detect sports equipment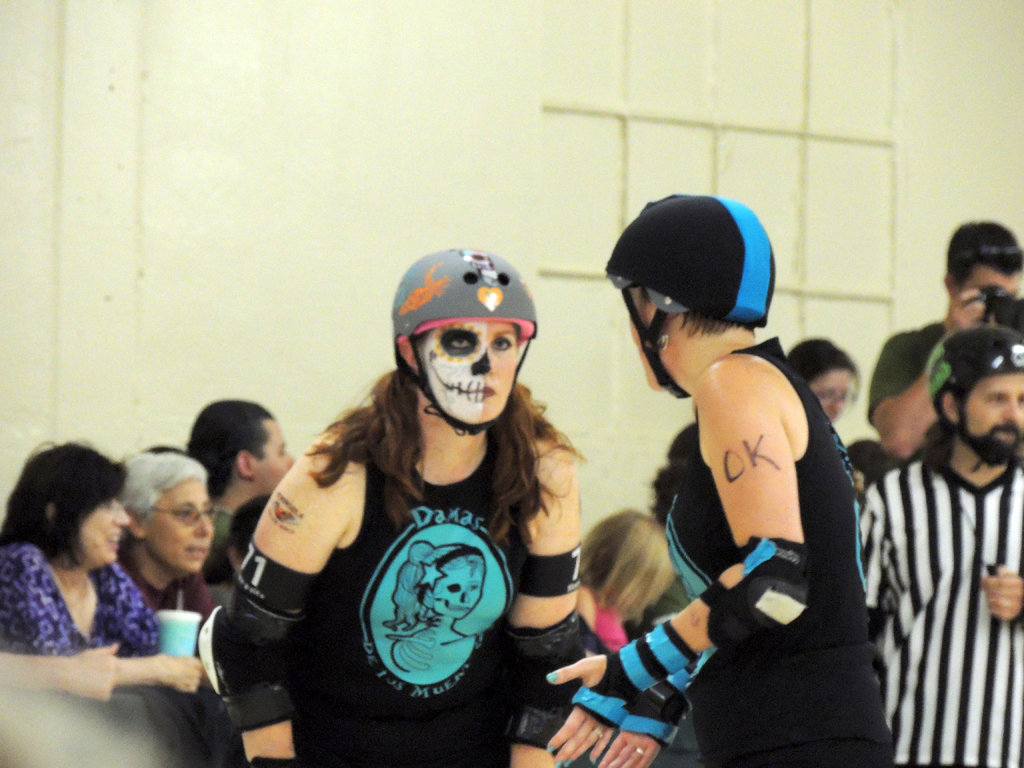
<bbox>614, 665, 698, 738</bbox>
